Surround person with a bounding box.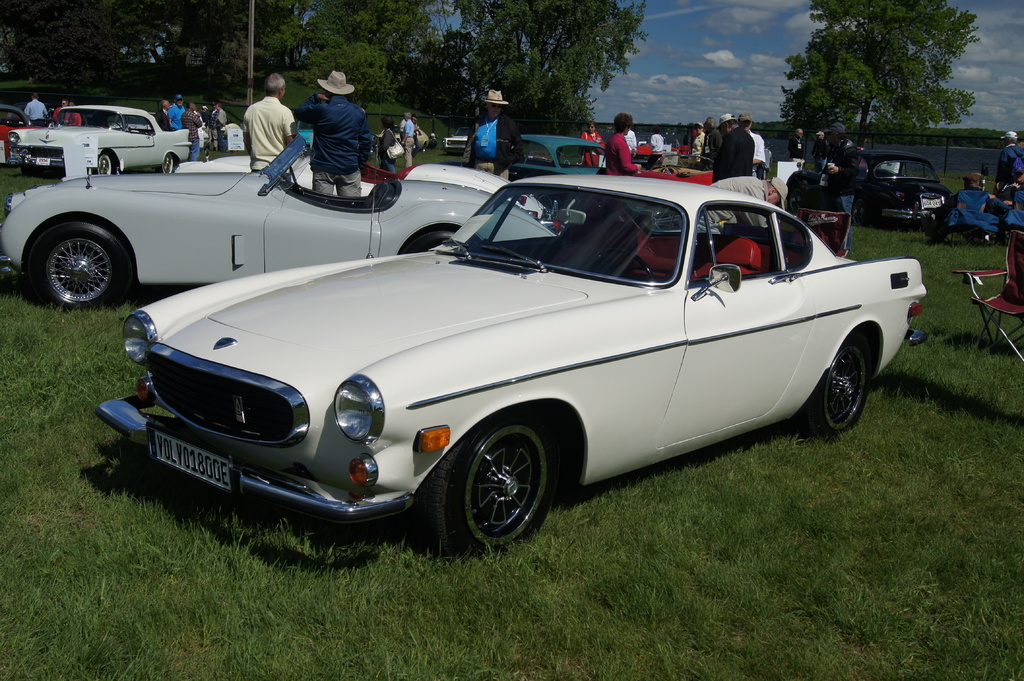
(left=400, top=111, right=419, bottom=171).
